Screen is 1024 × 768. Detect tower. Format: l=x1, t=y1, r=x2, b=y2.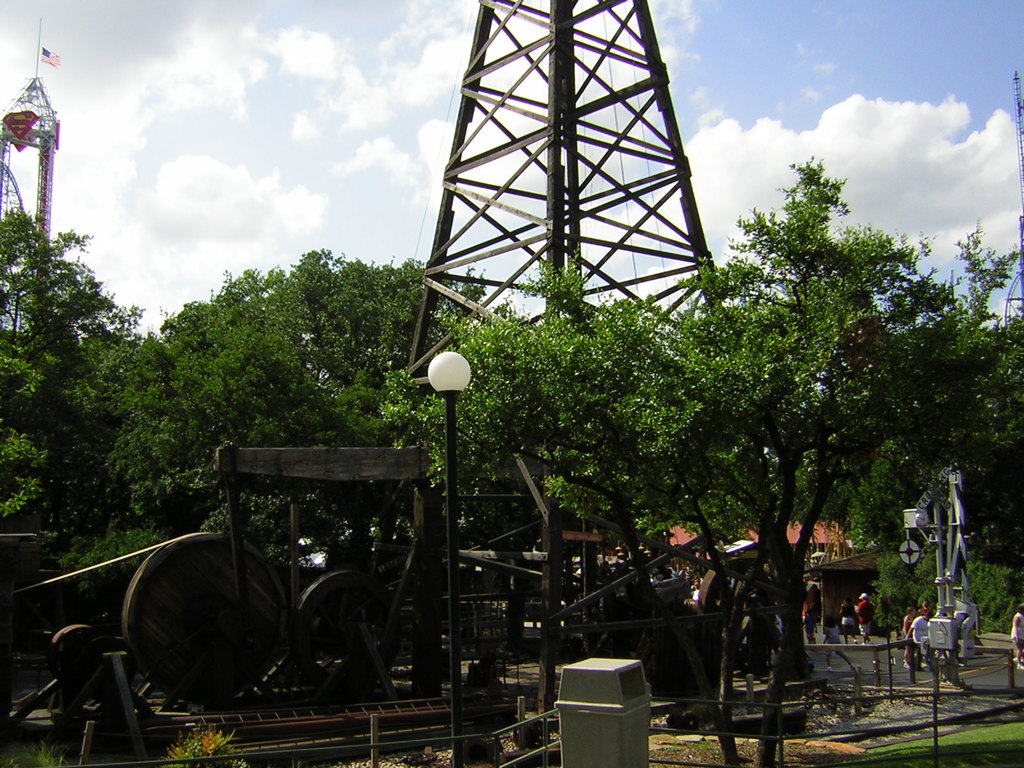
l=404, t=0, r=728, b=409.
